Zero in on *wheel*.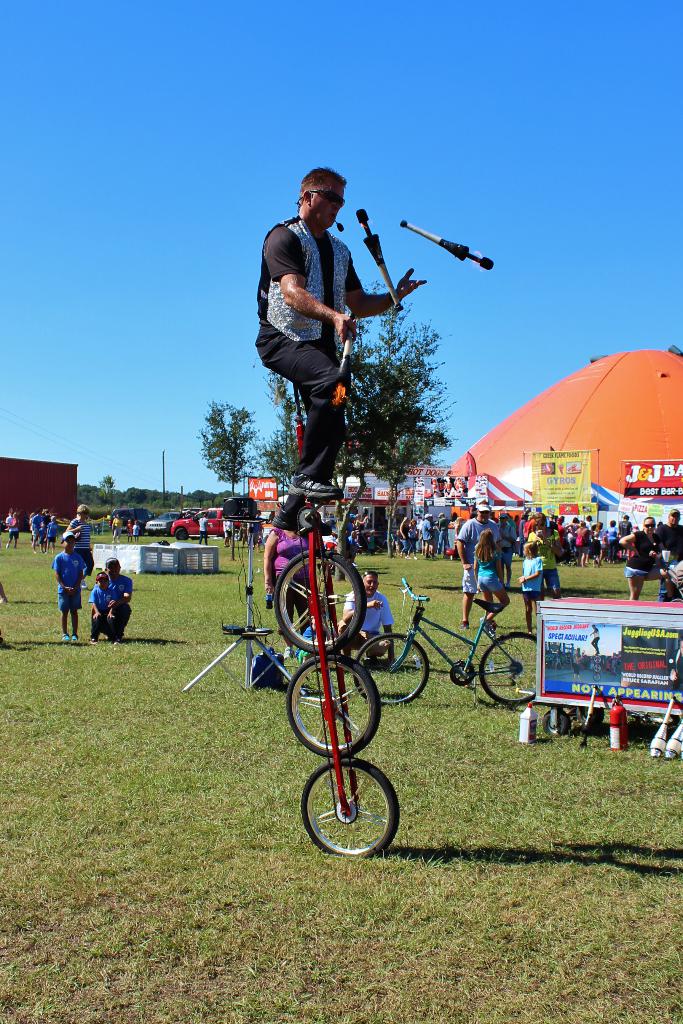
Zeroed in: pyautogui.locateOnScreen(174, 526, 188, 540).
